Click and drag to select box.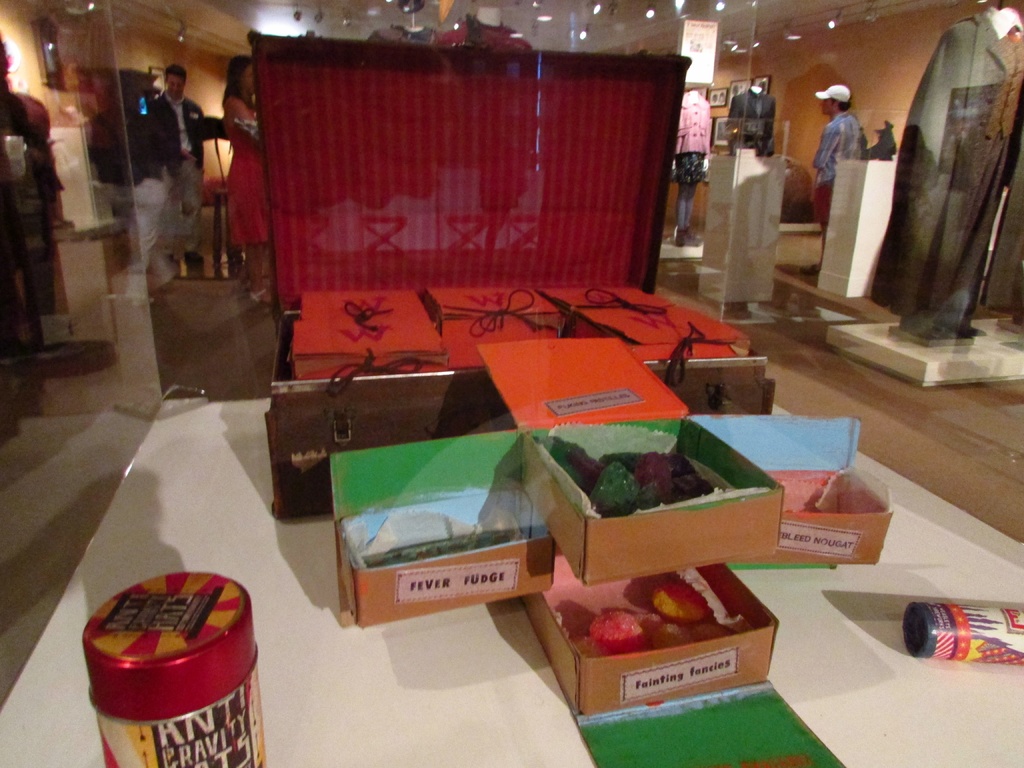
Selection: {"x1": 481, "y1": 330, "x2": 783, "y2": 583}.
